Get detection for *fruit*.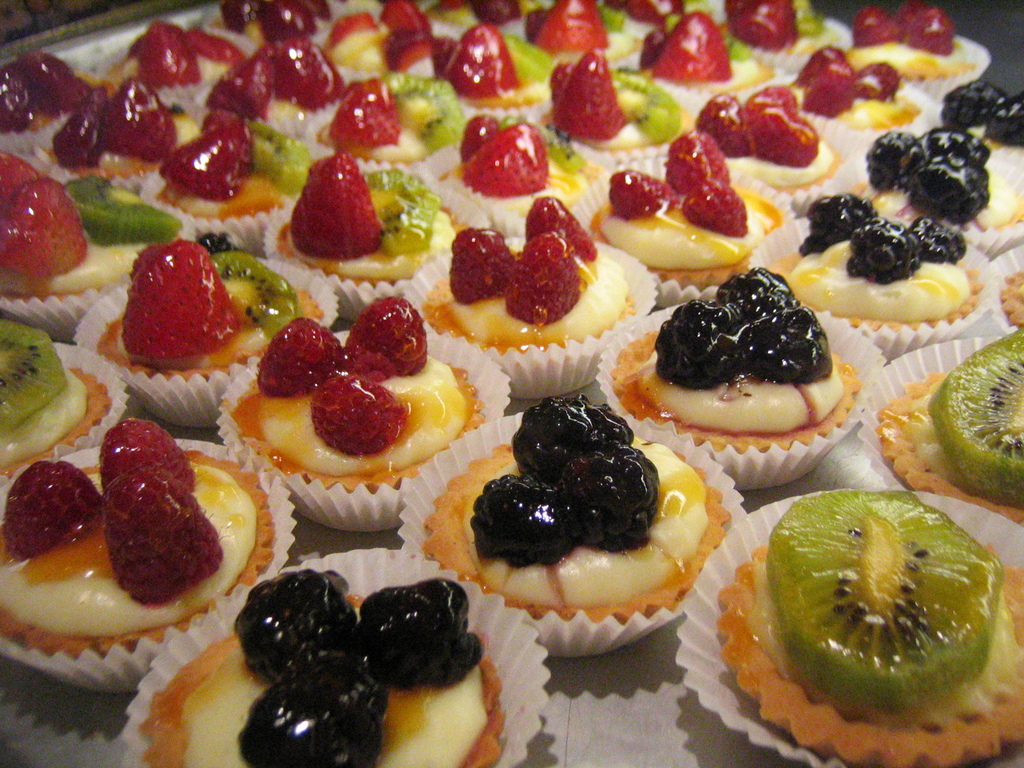
Detection: (858,62,903,99).
